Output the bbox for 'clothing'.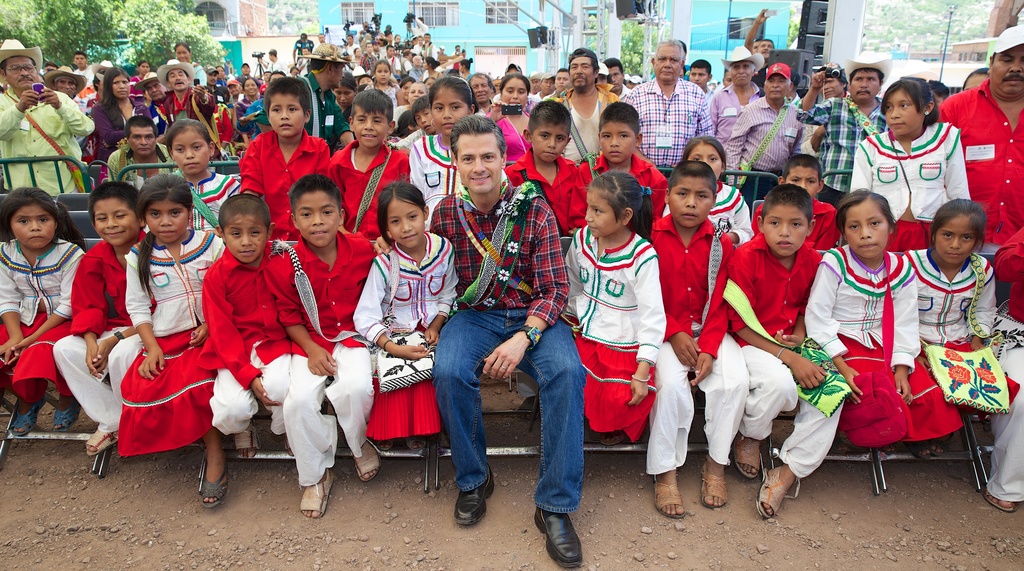
<bbox>412, 135, 506, 199</bbox>.
